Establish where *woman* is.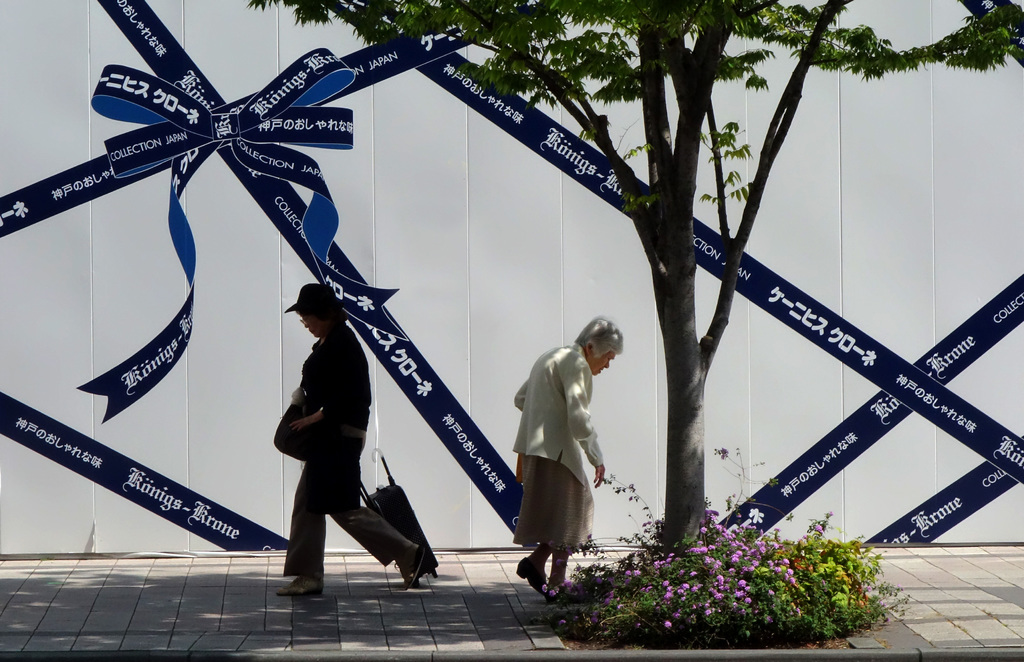
Established at l=502, t=336, r=609, b=592.
